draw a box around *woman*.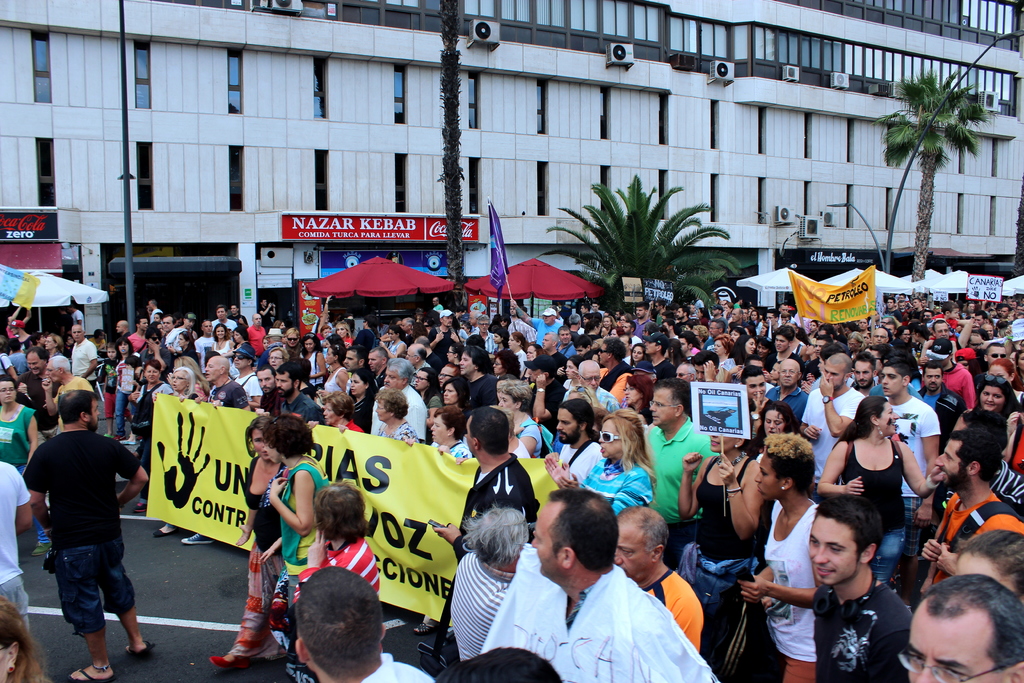
<bbox>307, 391, 362, 437</bbox>.
